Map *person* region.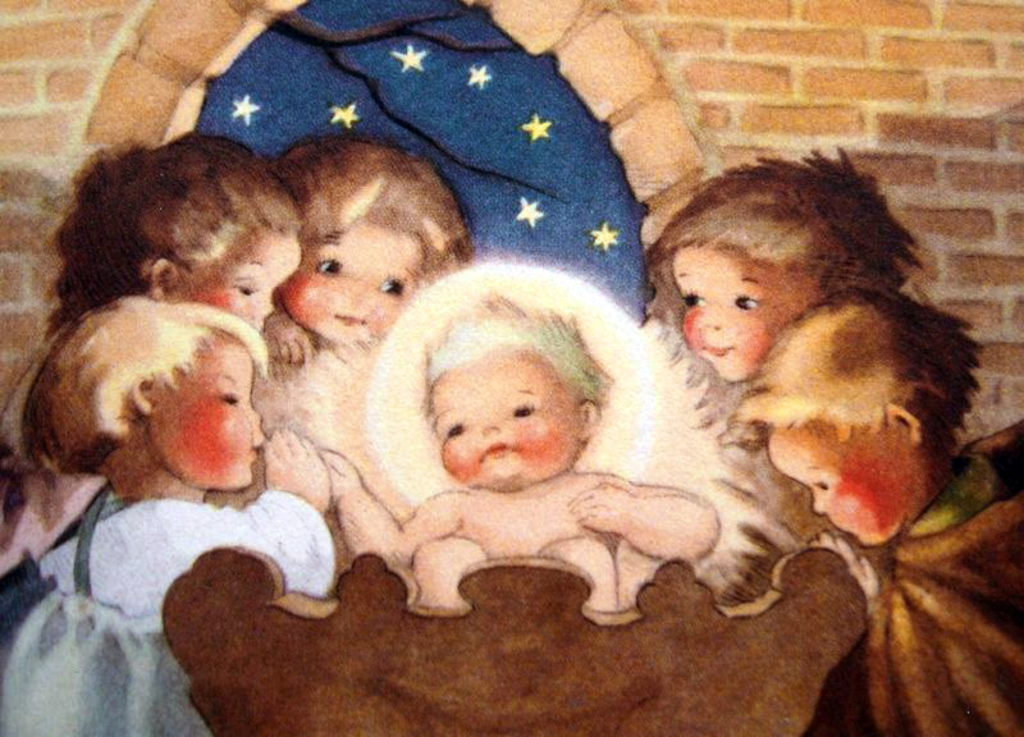
Mapped to (718, 293, 1023, 736).
